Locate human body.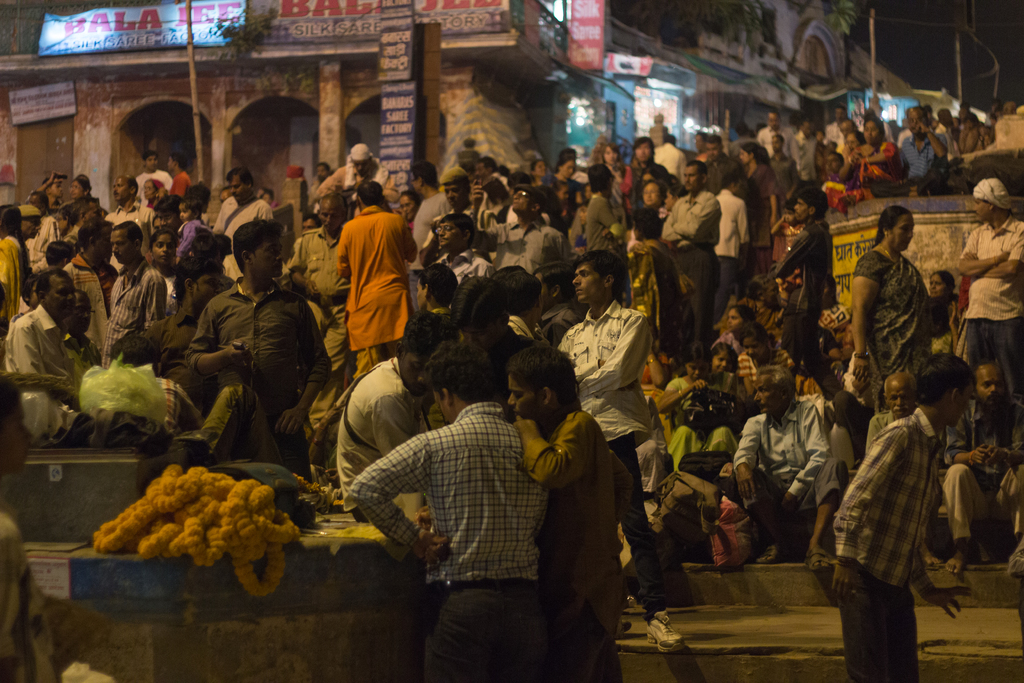
Bounding box: 419,170,482,266.
